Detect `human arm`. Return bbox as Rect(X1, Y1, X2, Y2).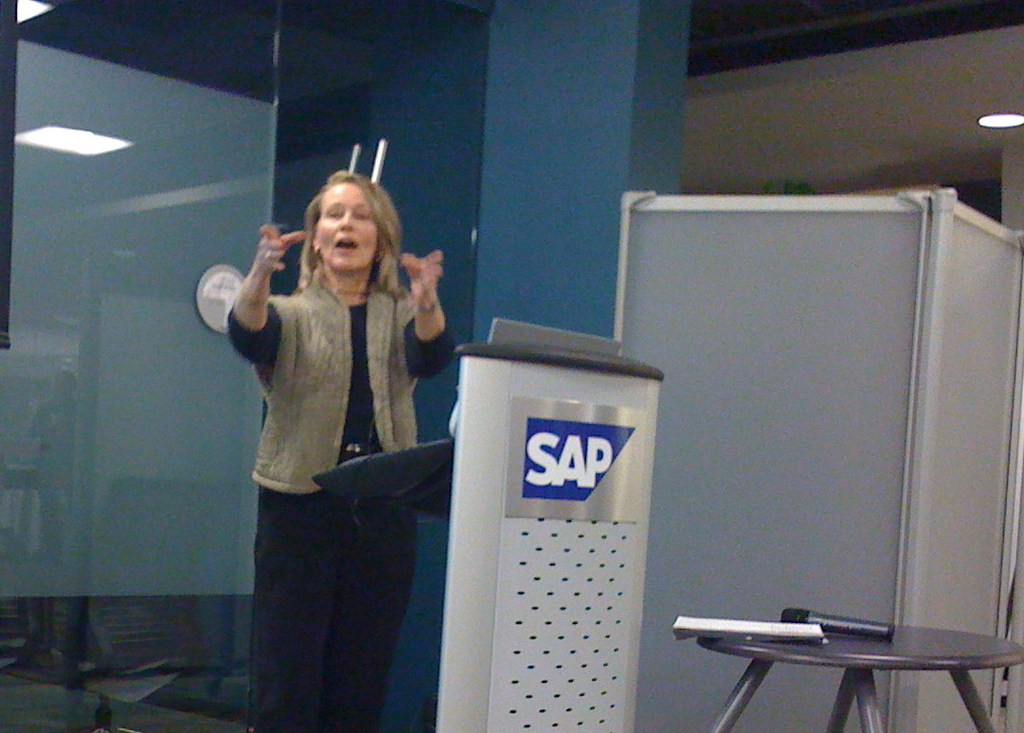
Rect(394, 246, 458, 382).
